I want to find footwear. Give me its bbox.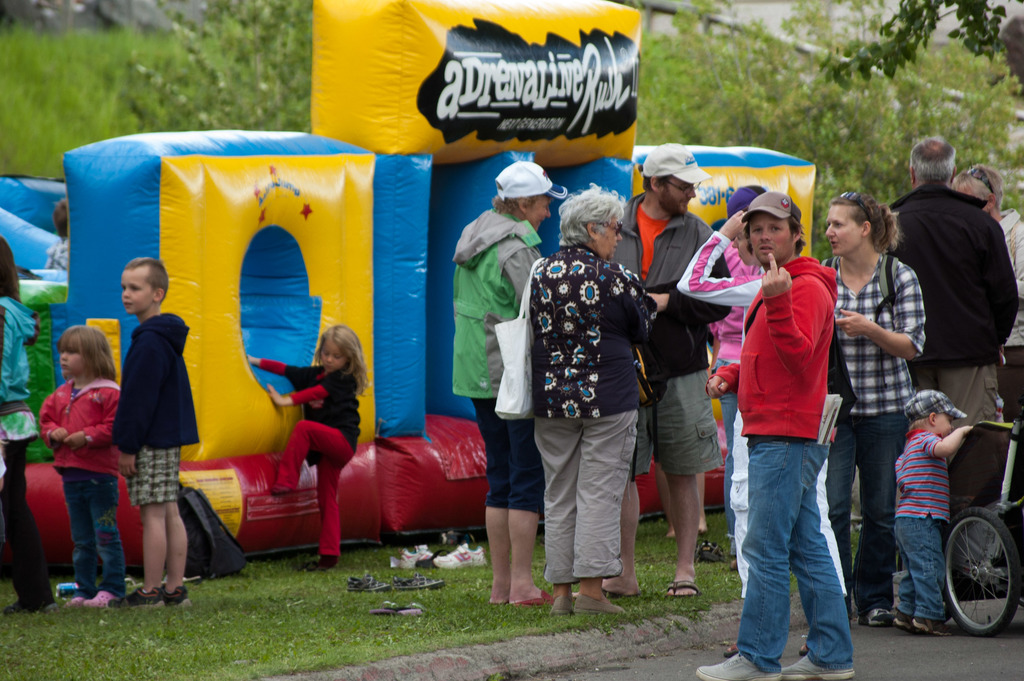
BBox(866, 605, 895, 627).
